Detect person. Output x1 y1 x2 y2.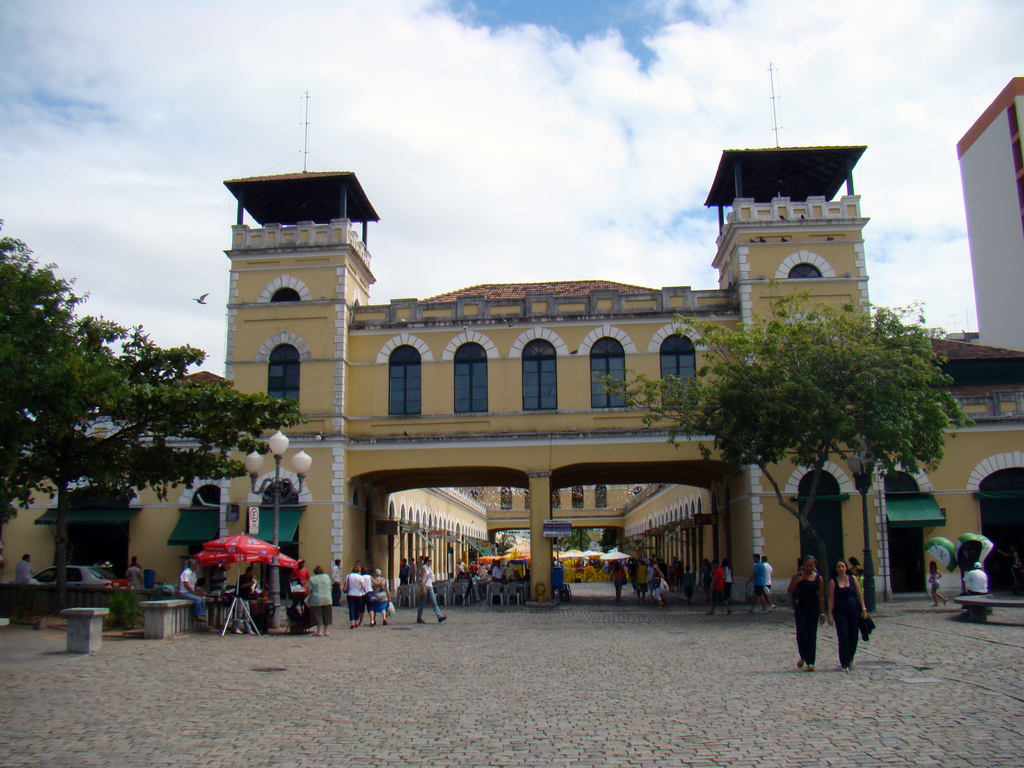
781 552 829 675.
